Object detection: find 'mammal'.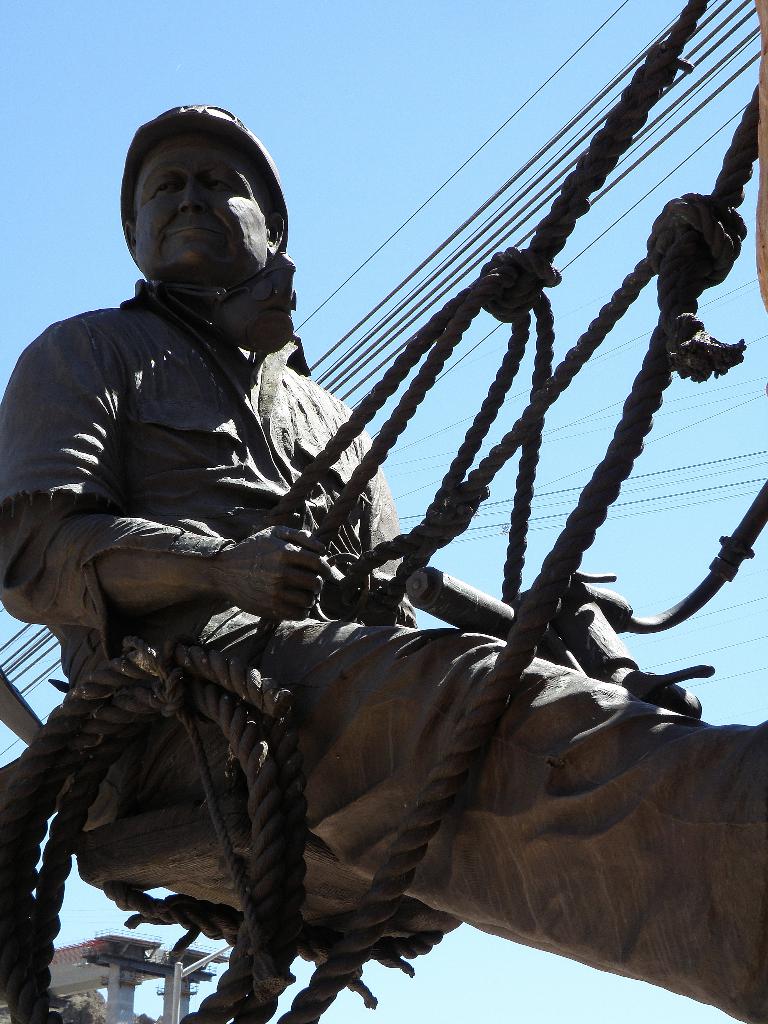
{"left": 0, "top": 103, "right": 767, "bottom": 1023}.
